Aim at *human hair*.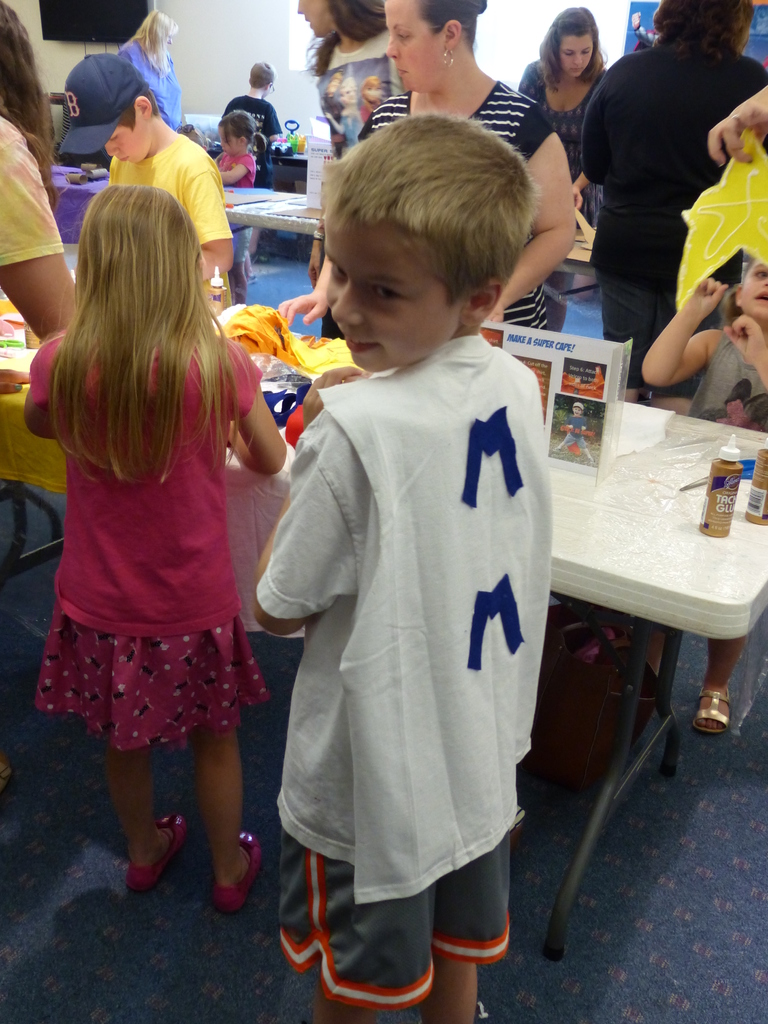
Aimed at 119 88 161 140.
